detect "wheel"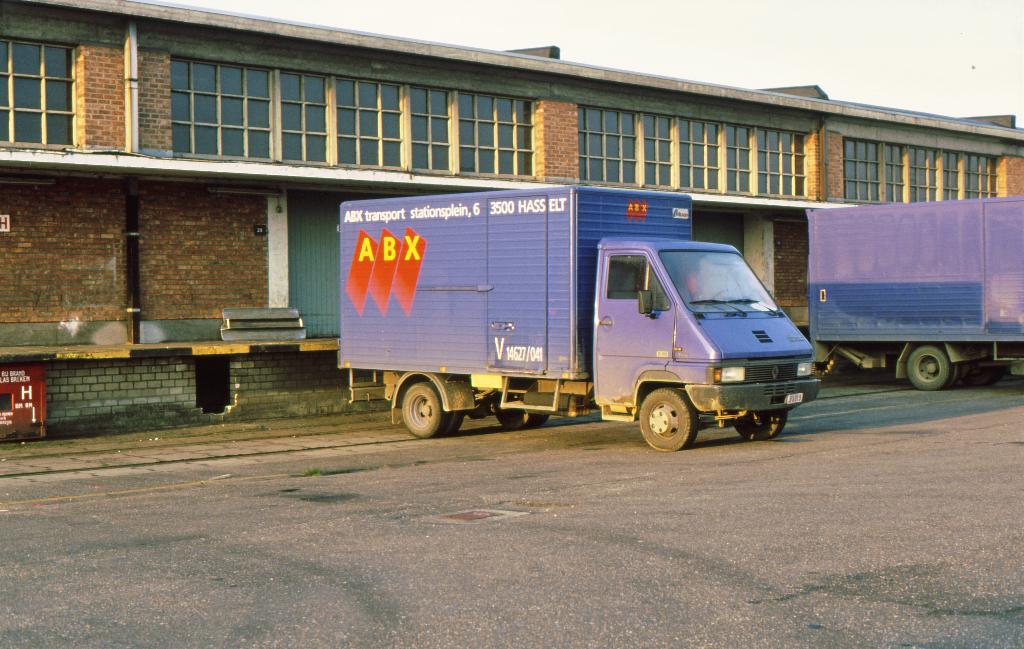
[left=400, top=378, right=444, bottom=438]
